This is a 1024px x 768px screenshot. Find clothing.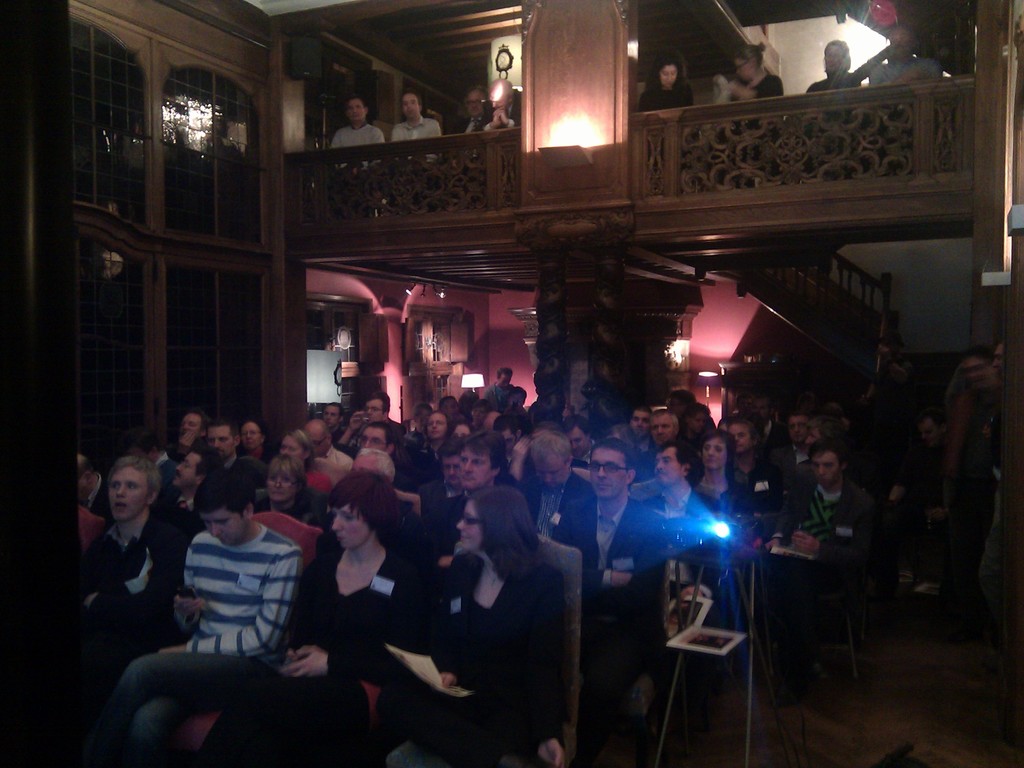
Bounding box: box=[547, 491, 667, 767].
